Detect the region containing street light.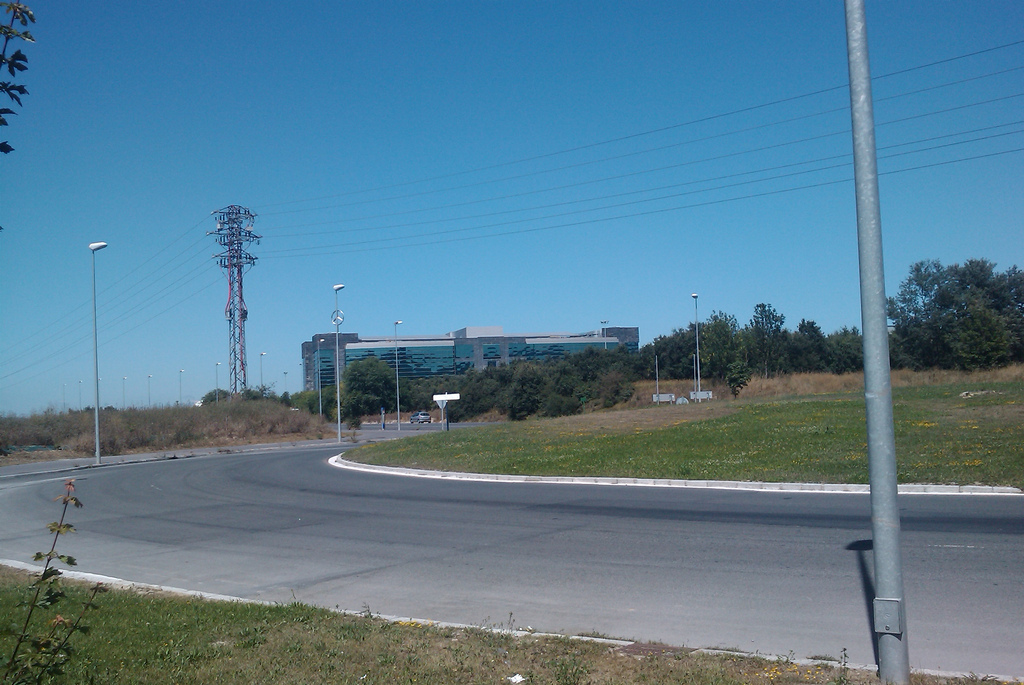
[145,371,158,408].
